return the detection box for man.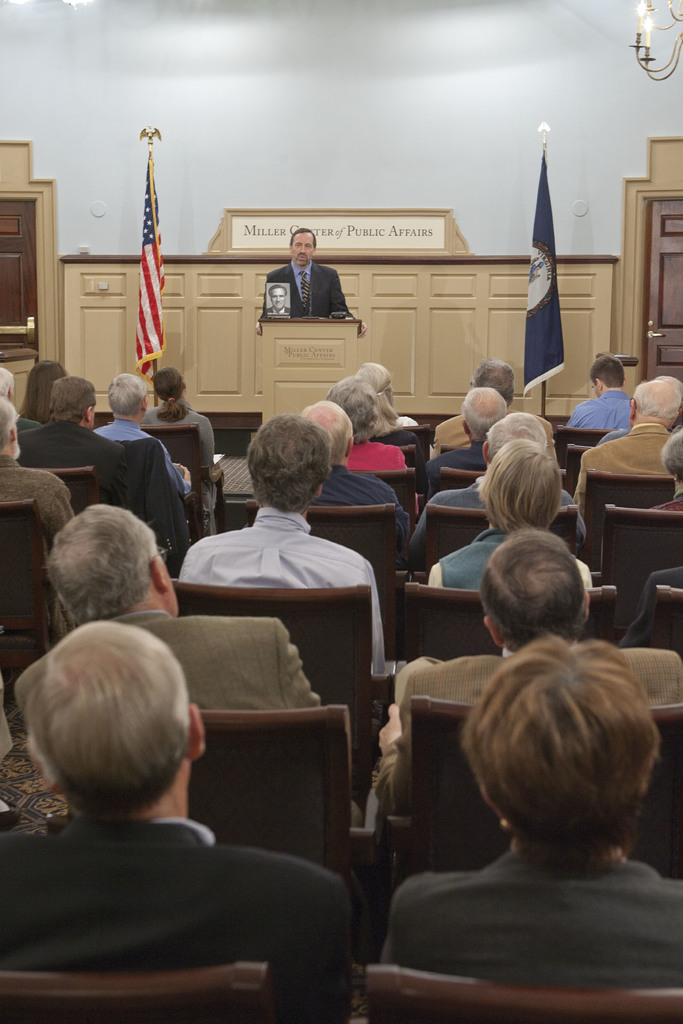
region(252, 223, 372, 337).
